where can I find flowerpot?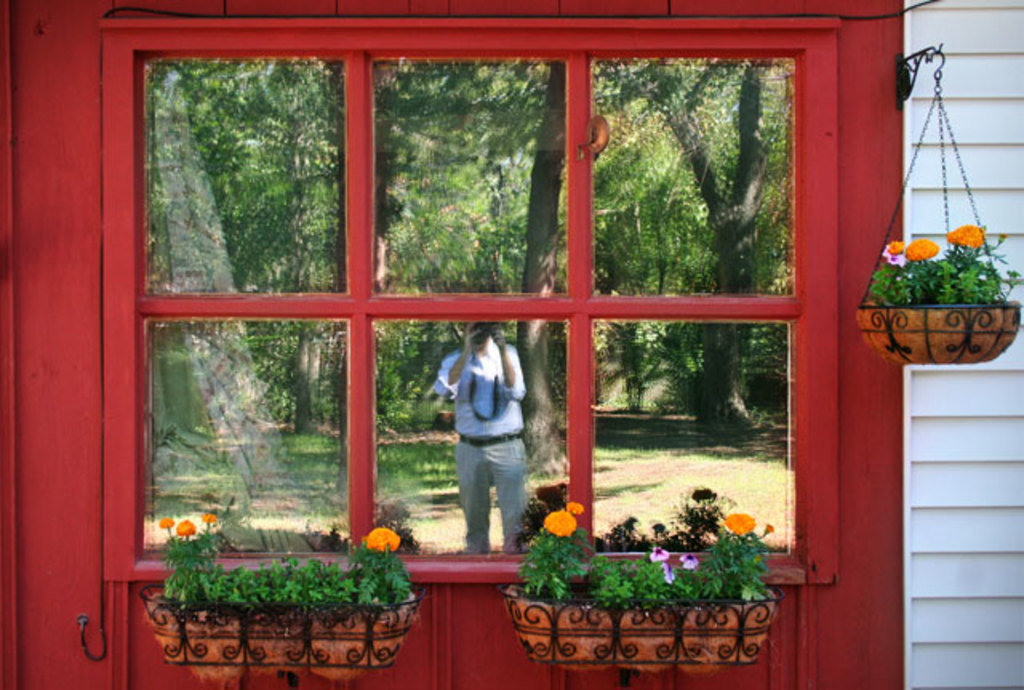
You can find it at [left=856, top=307, right=1022, bottom=362].
